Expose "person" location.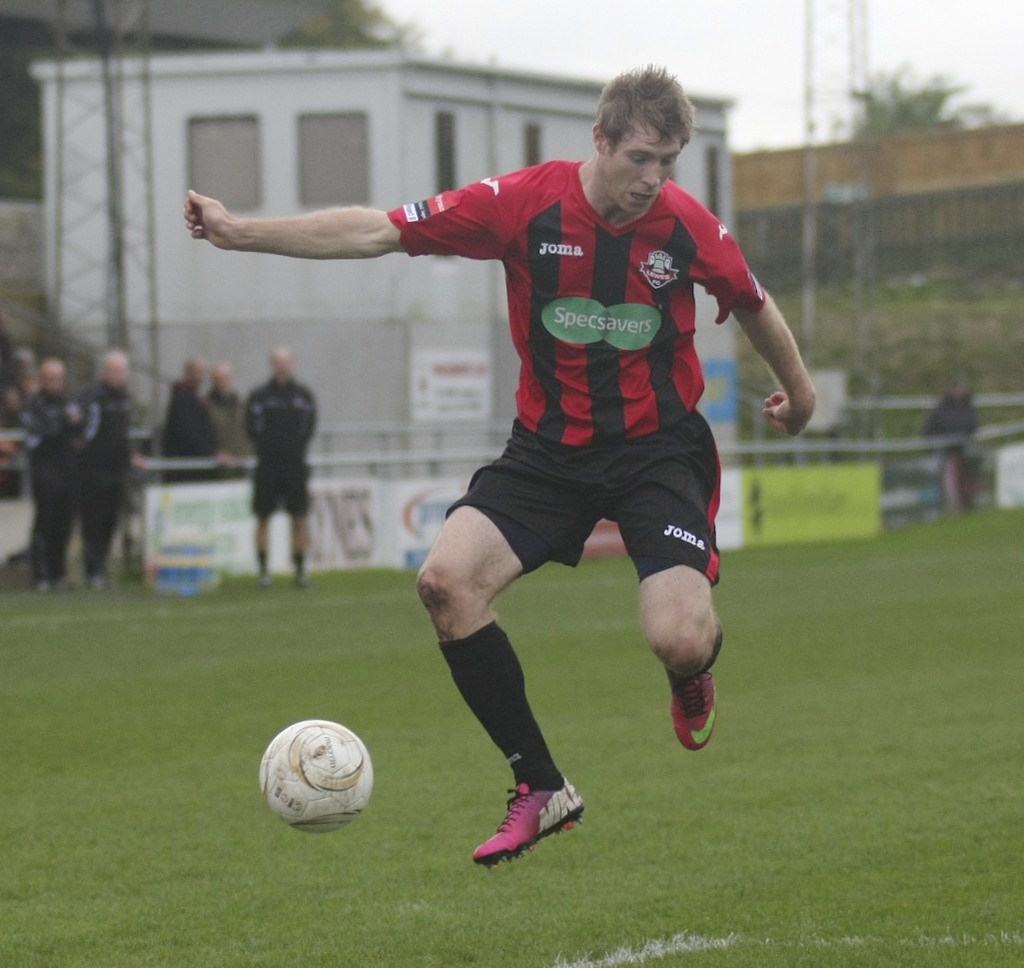
Exposed at pyautogui.locateOnScreen(187, 59, 817, 862).
